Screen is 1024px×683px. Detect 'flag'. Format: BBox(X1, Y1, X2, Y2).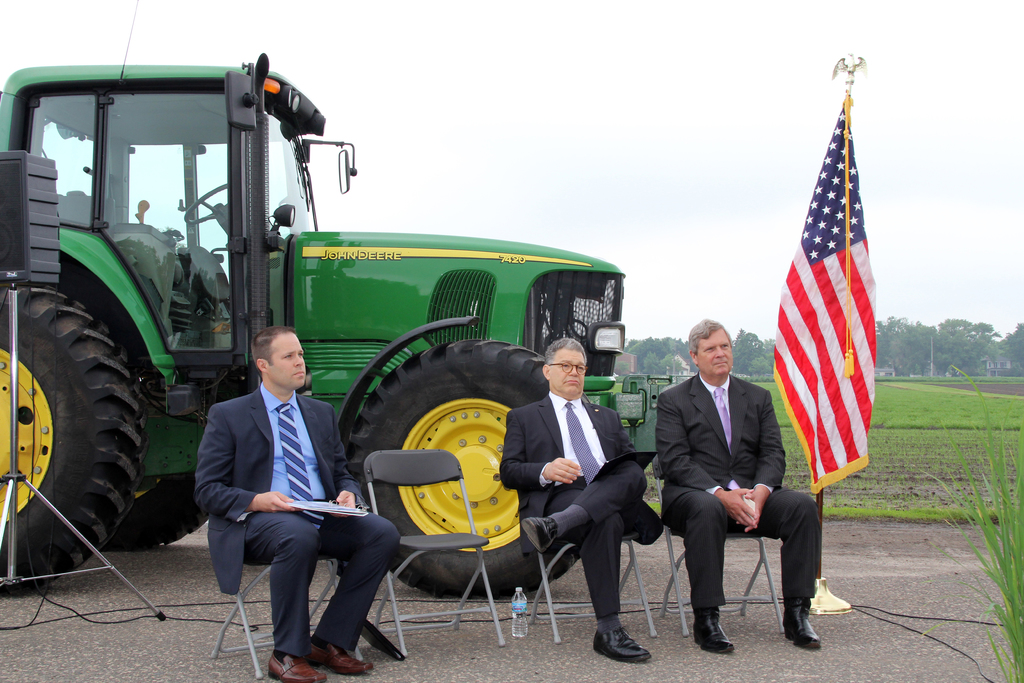
BBox(769, 86, 888, 540).
